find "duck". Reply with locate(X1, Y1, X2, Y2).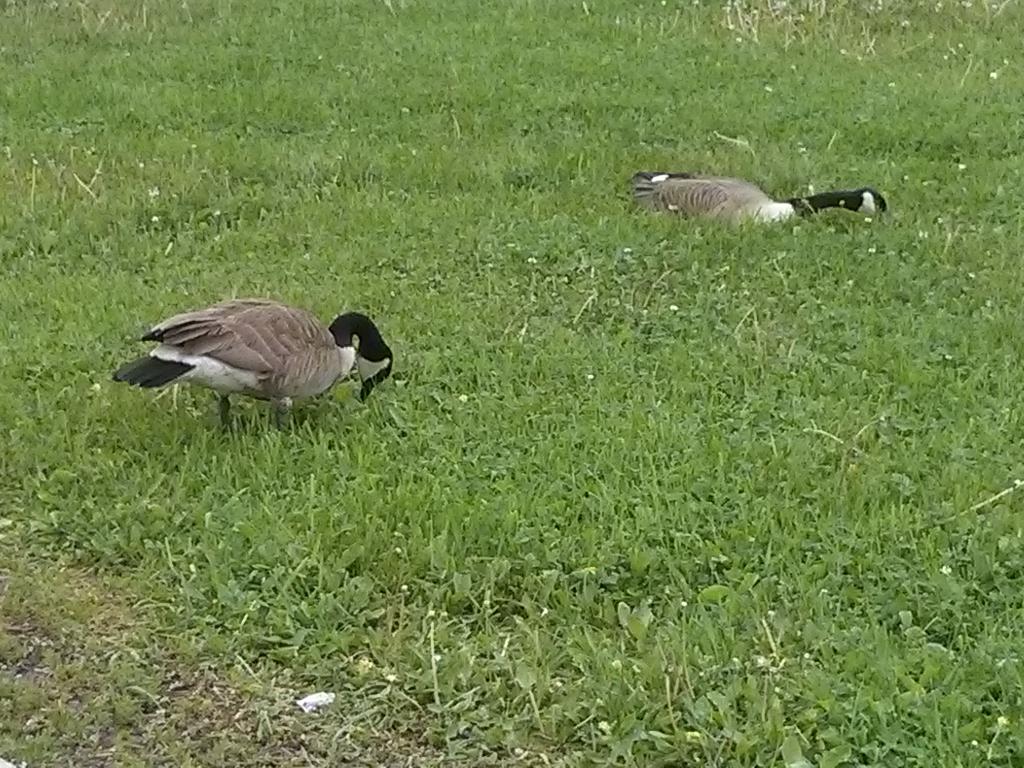
locate(618, 171, 890, 225).
